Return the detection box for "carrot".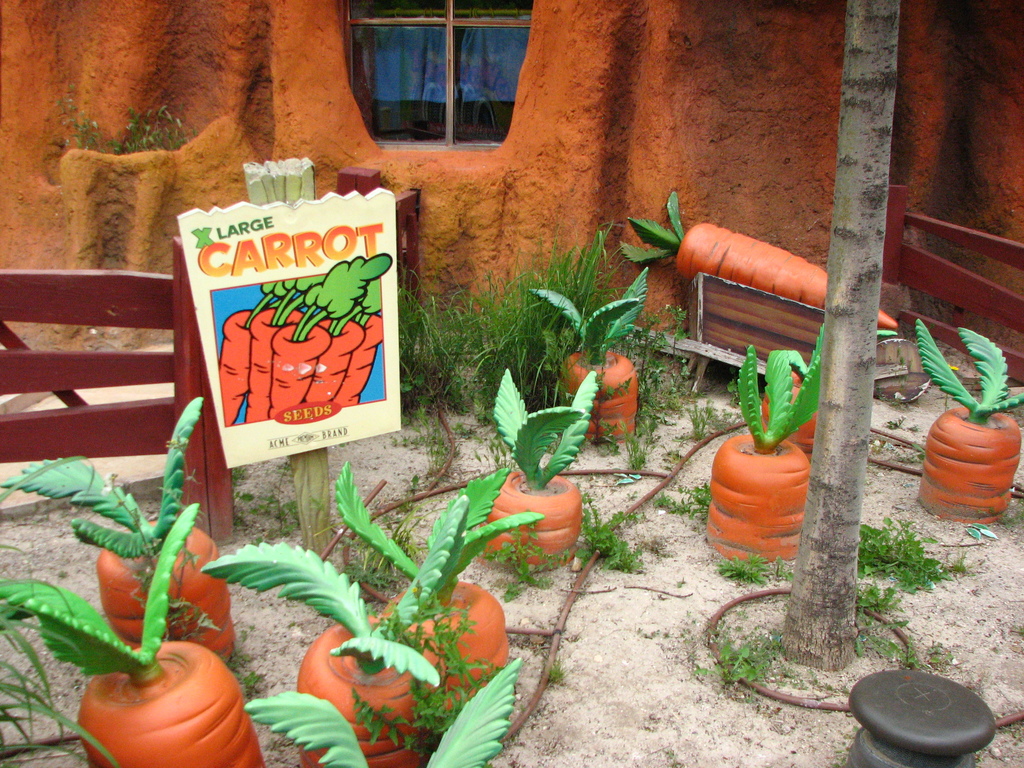
locate(490, 373, 600, 574).
